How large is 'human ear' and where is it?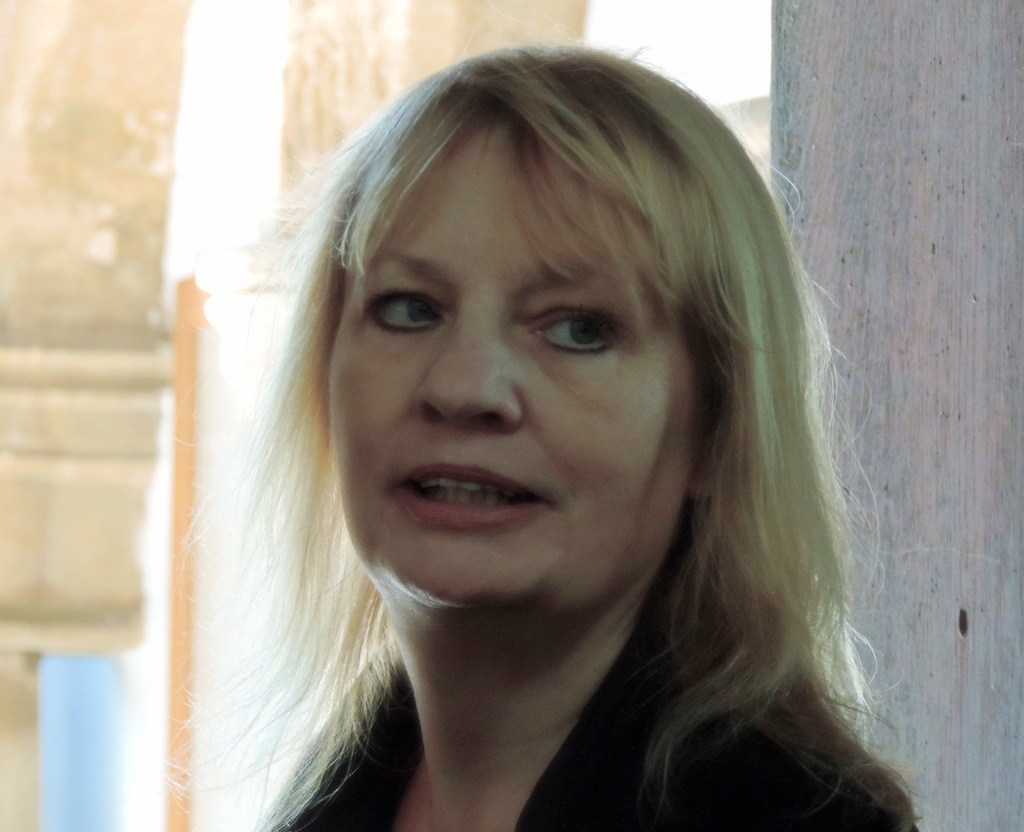
Bounding box: x1=687 y1=433 x2=717 y2=499.
